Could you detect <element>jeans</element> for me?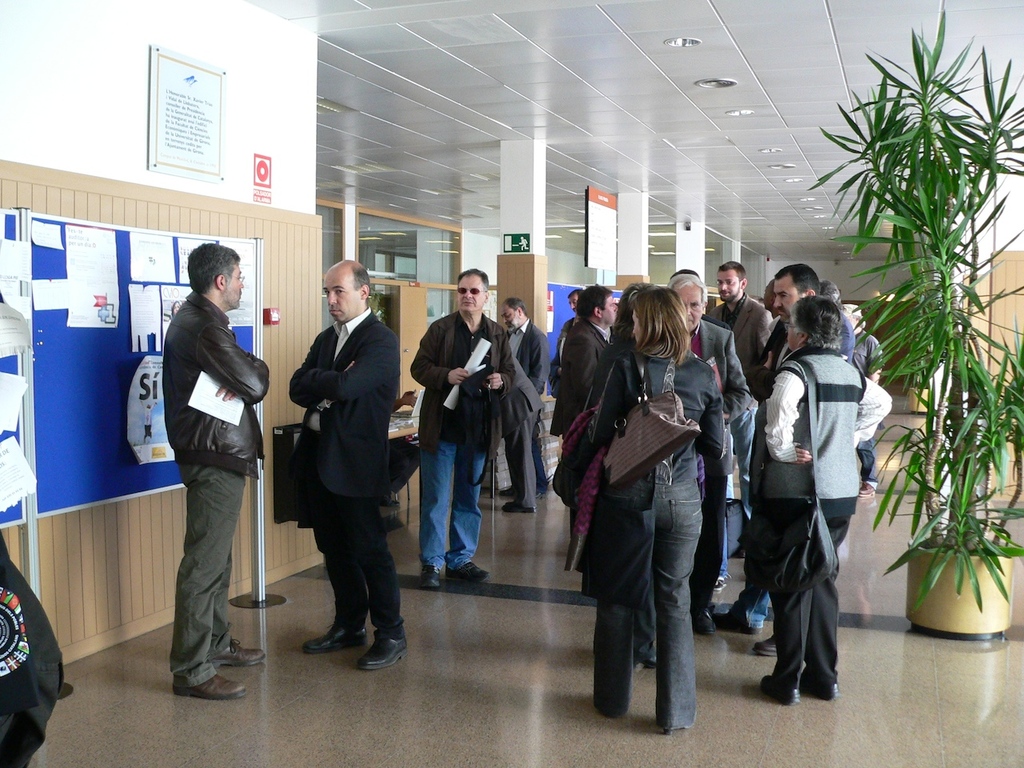
Detection result: <region>418, 441, 486, 574</region>.
